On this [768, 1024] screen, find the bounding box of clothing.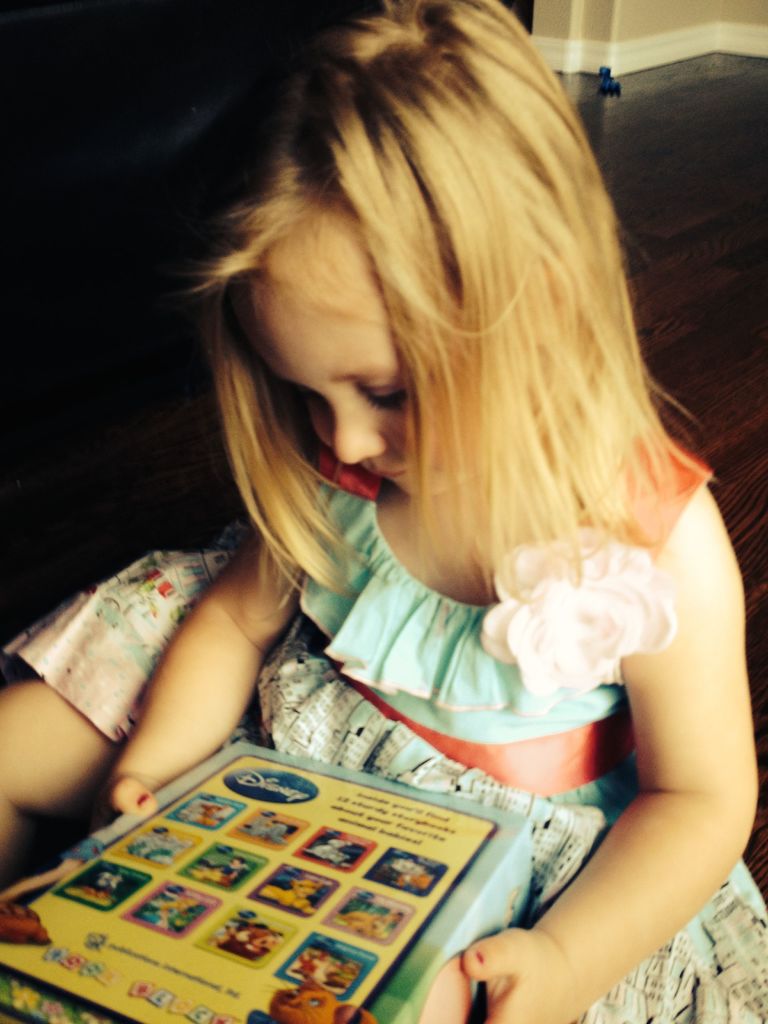
Bounding box: (0, 431, 767, 1023).
